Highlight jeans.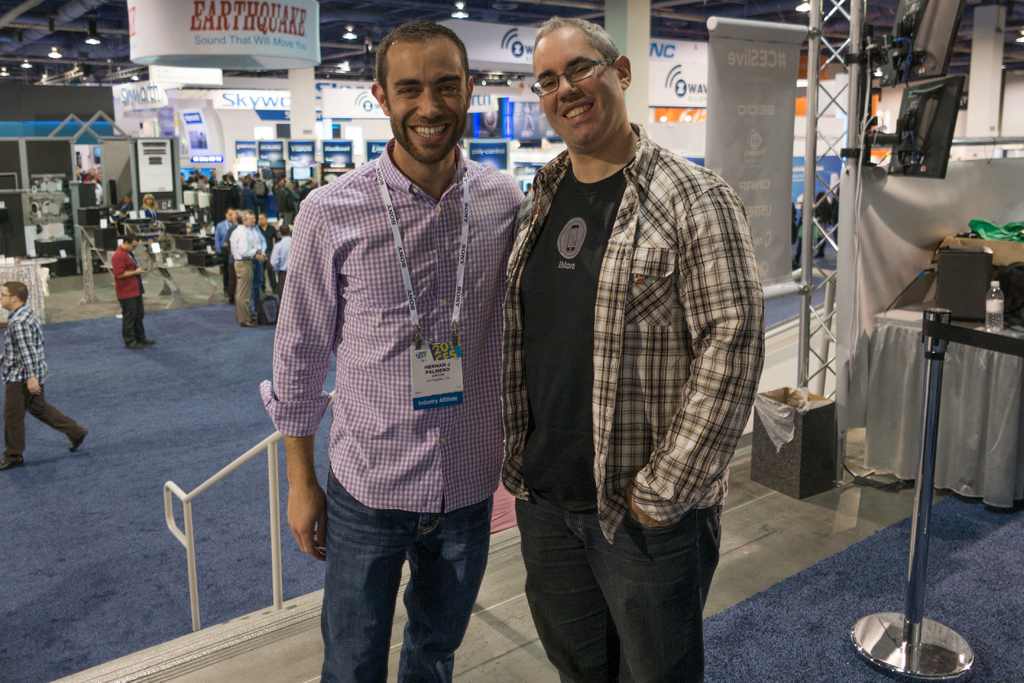
Highlighted region: [232,262,255,323].
